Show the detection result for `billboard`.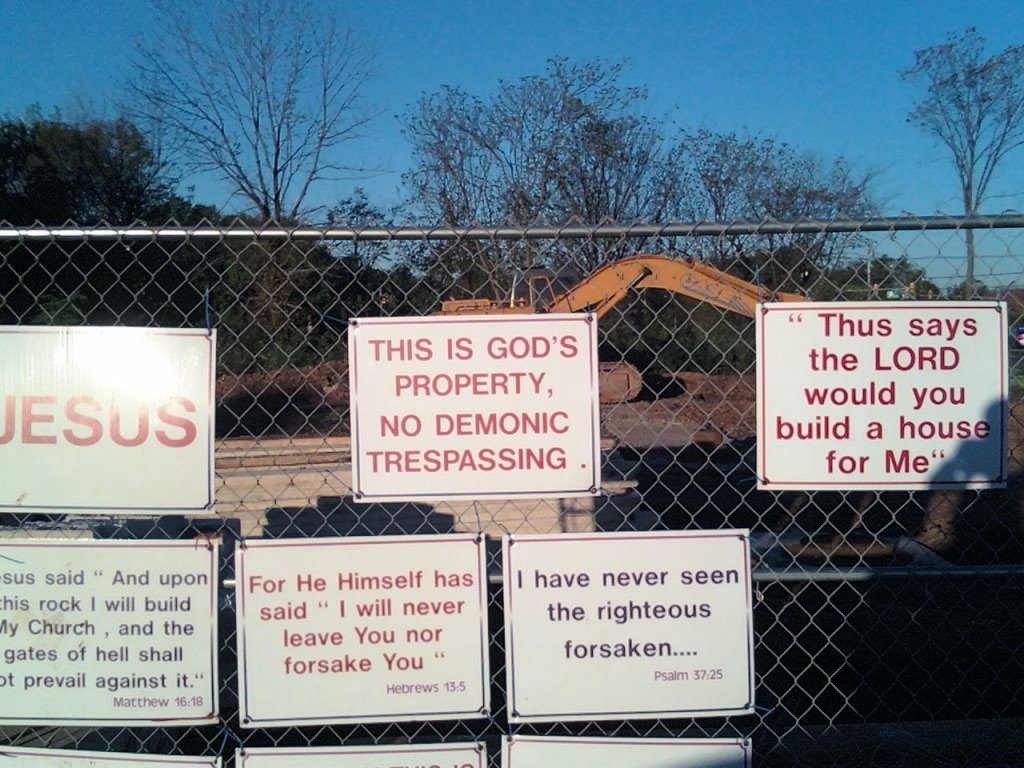
0/540/222/721.
